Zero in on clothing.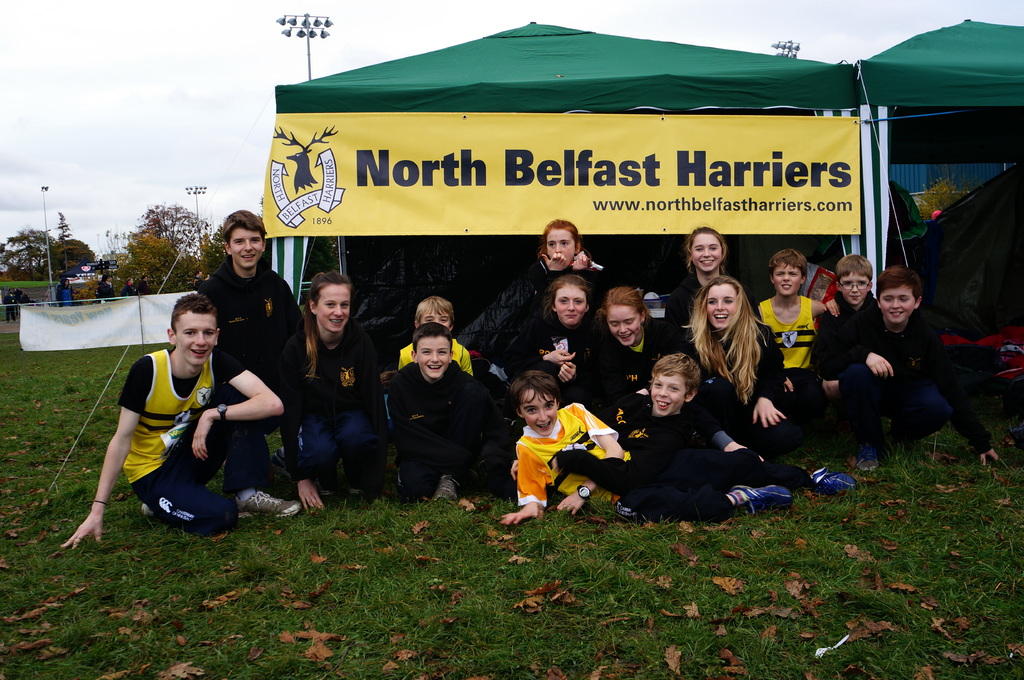
Zeroed in: [513, 268, 602, 358].
